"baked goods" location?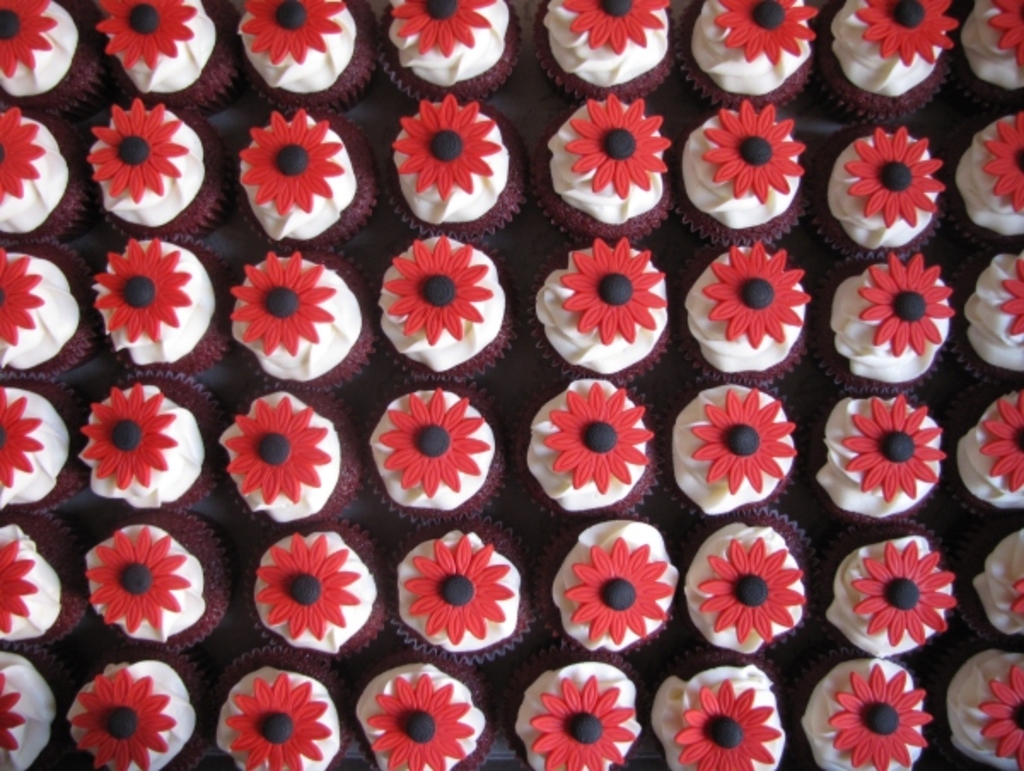
(659, 380, 806, 520)
